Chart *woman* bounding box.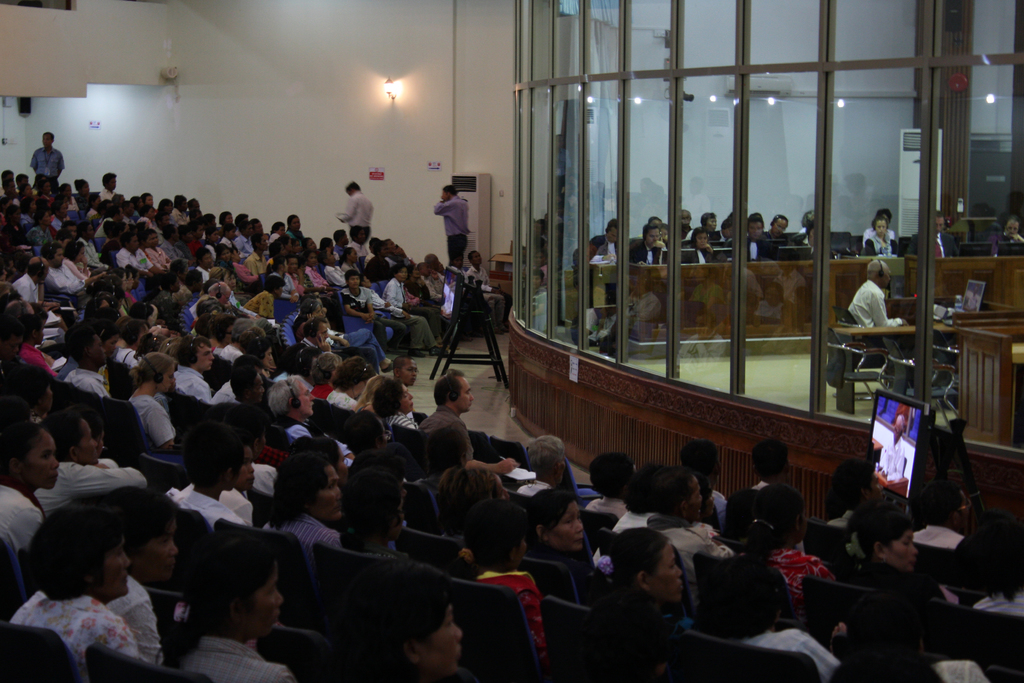
Charted: BBox(17, 185, 32, 199).
